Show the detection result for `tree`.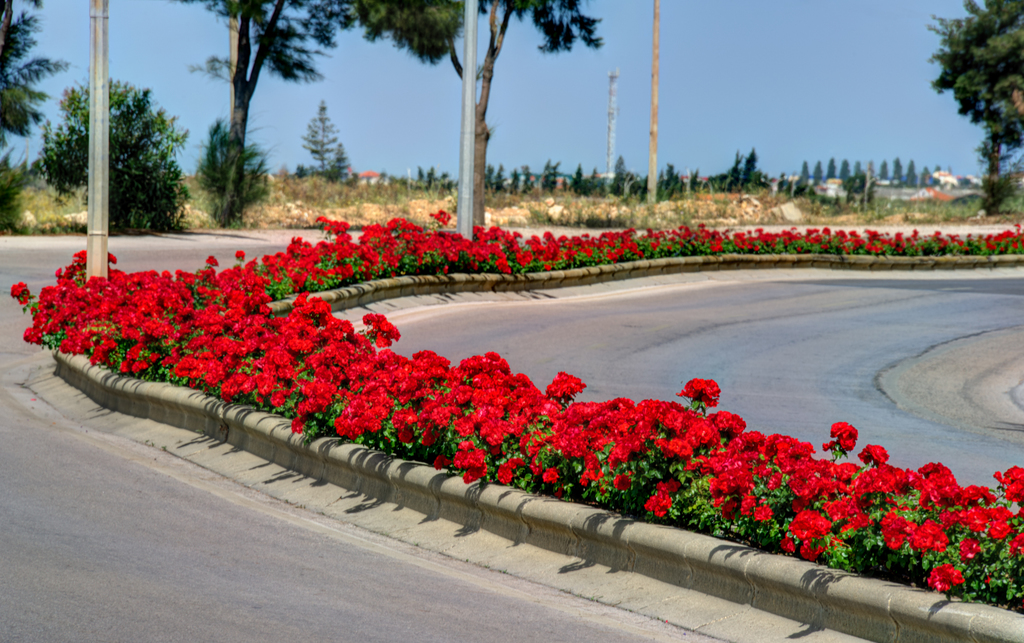
x1=0, y1=0, x2=72, y2=239.
